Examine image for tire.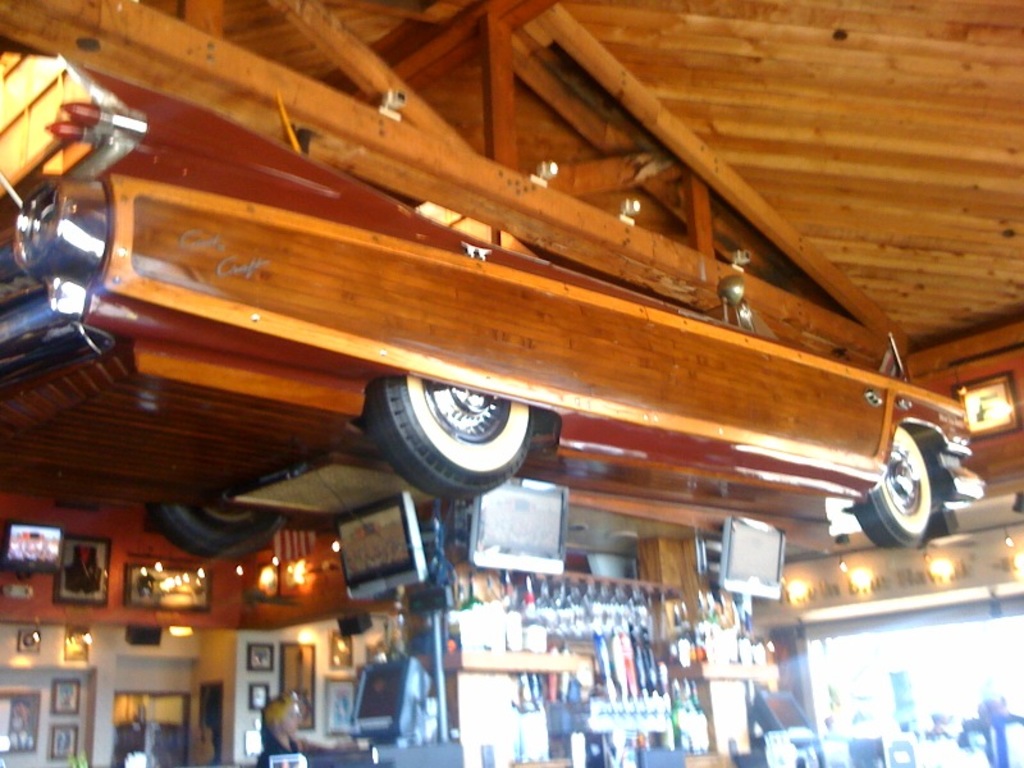
Examination result: [x1=146, y1=503, x2=283, y2=556].
